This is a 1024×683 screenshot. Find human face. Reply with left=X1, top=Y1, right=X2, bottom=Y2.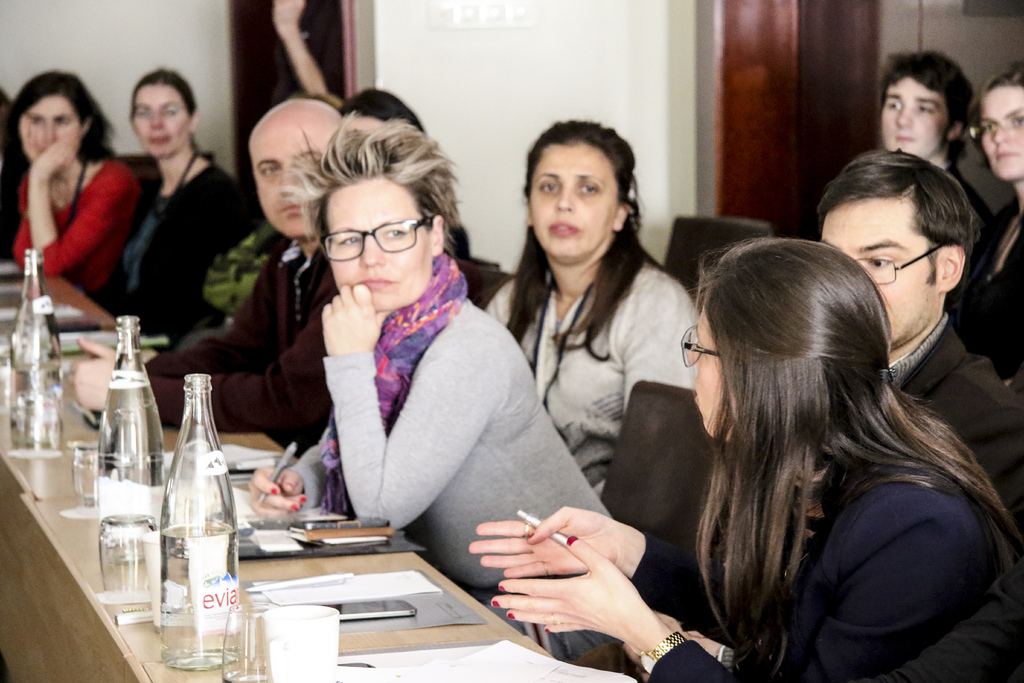
left=981, top=86, right=1023, bottom=182.
